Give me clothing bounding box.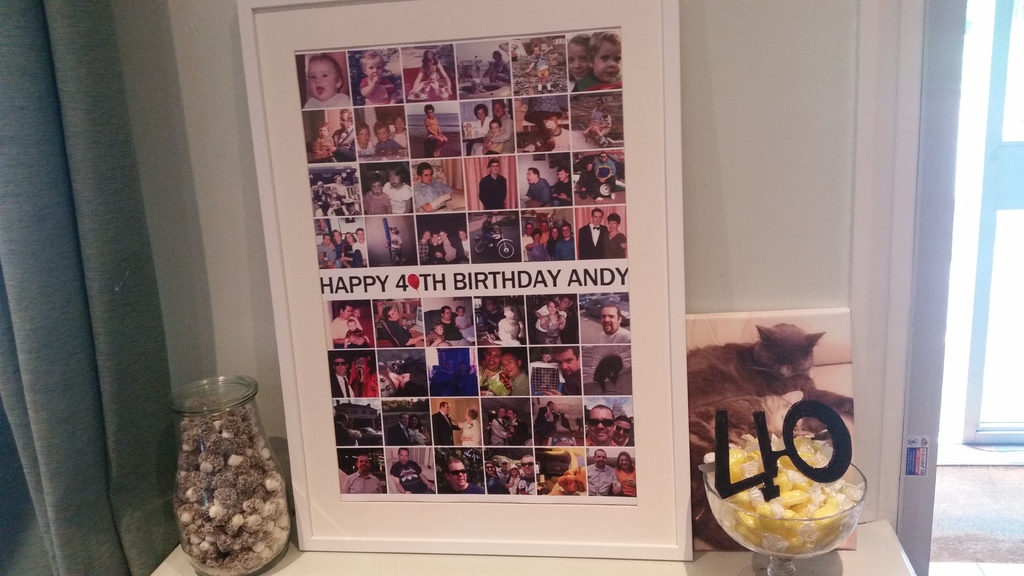
(x1=425, y1=118, x2=439, y2=141).
